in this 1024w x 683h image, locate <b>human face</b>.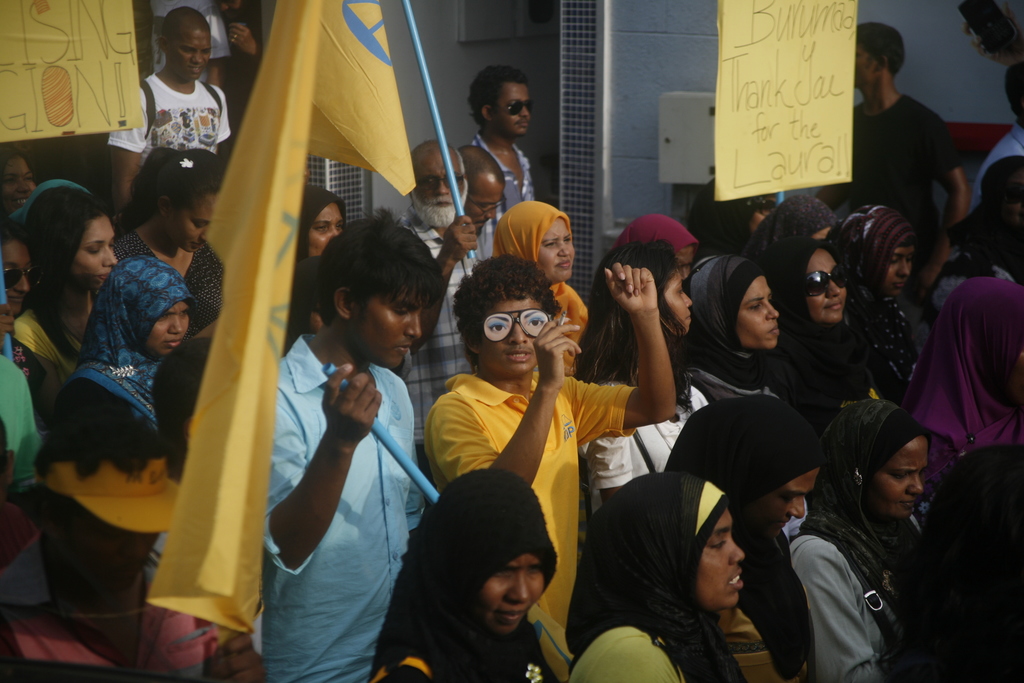
Bounding box: {"left": 665, "top": 273, "right": 692, "bottom": 337}.
